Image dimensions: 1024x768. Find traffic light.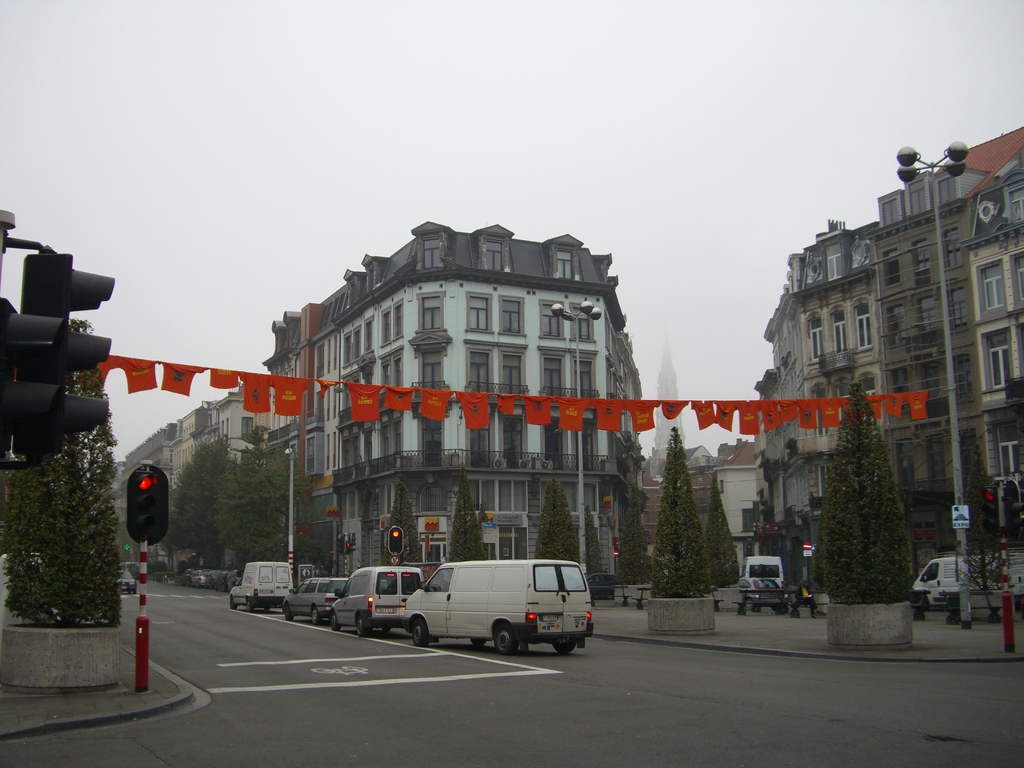
12 252 115 462.
